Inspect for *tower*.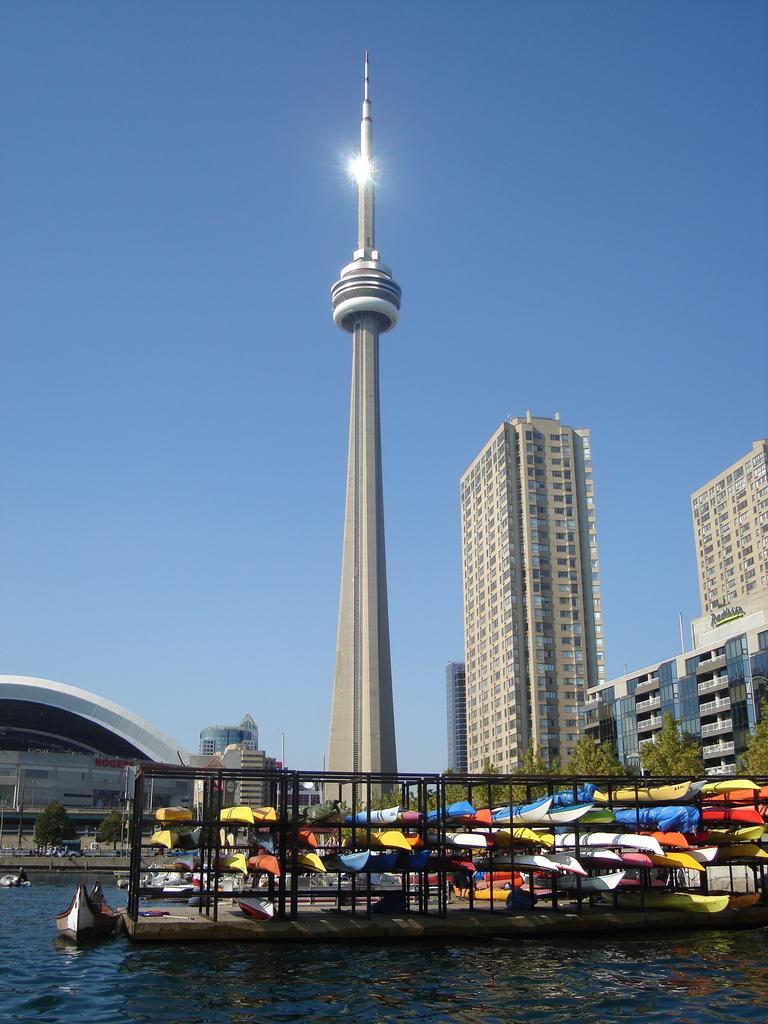
Inspection: left=458, top=407, right=607, bottom=776.
